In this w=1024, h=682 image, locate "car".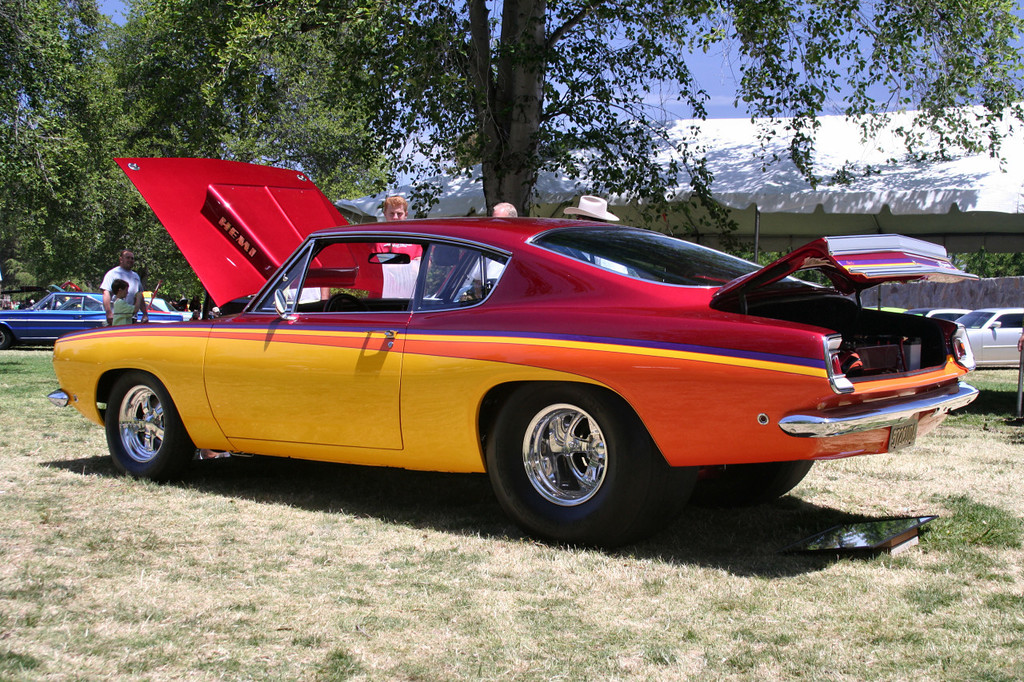
Bounding box: pyautogui.locateOnScreen(49, 285, 193, 315).
